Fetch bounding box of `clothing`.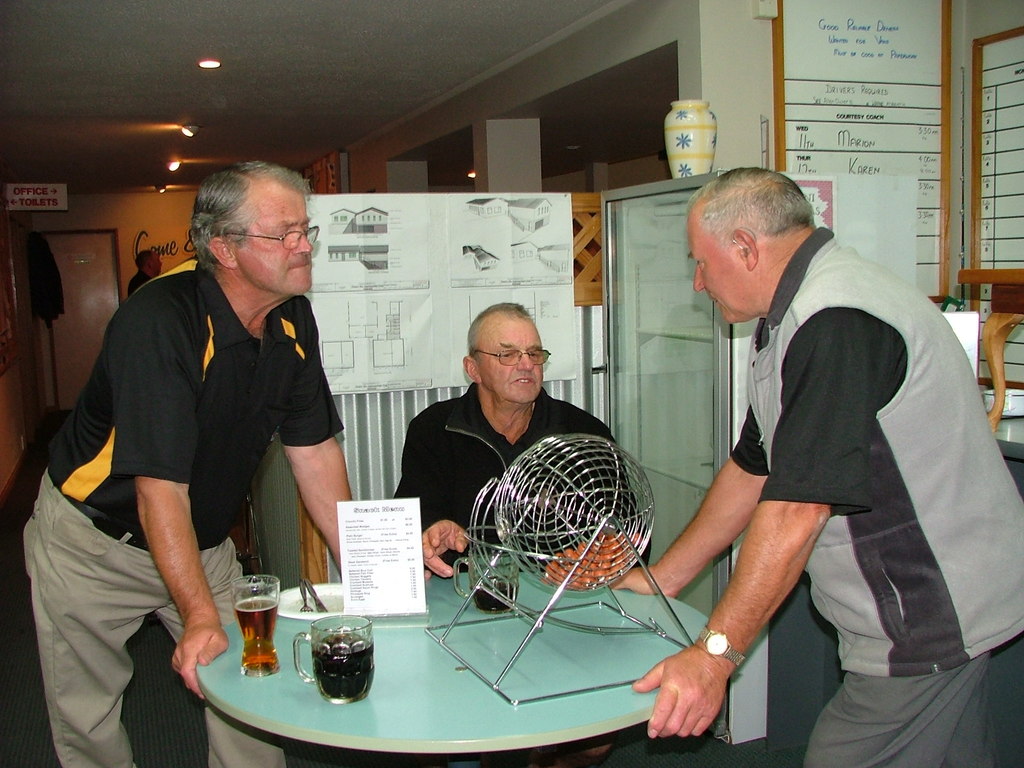
Bbox: 730, 221, 1023, 767.
